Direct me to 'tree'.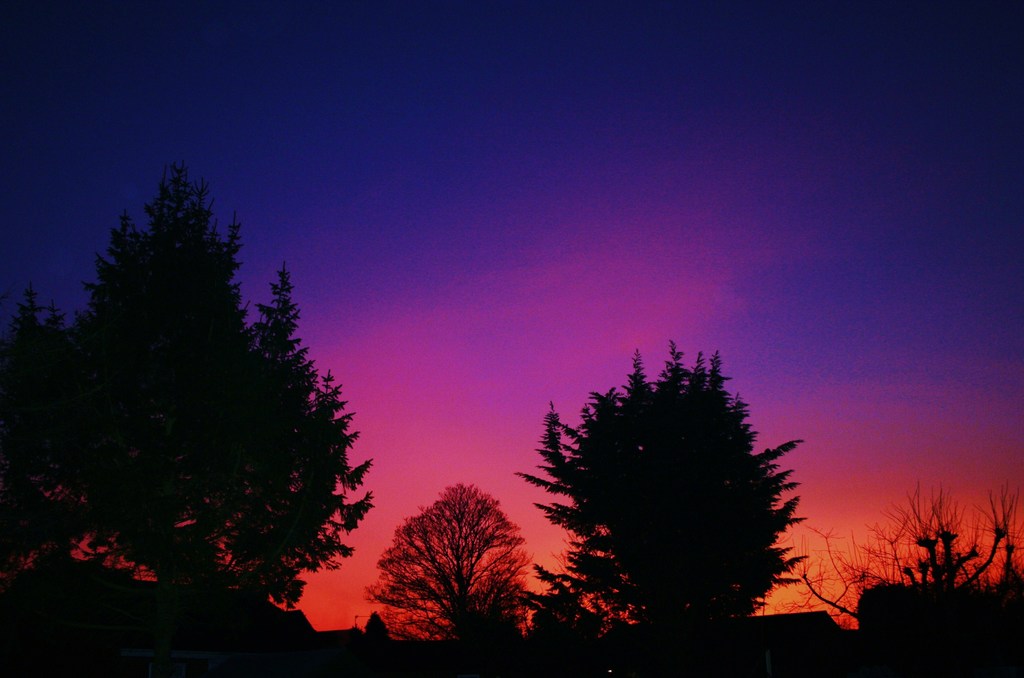
Direction: (356, 496, 530, 664).
